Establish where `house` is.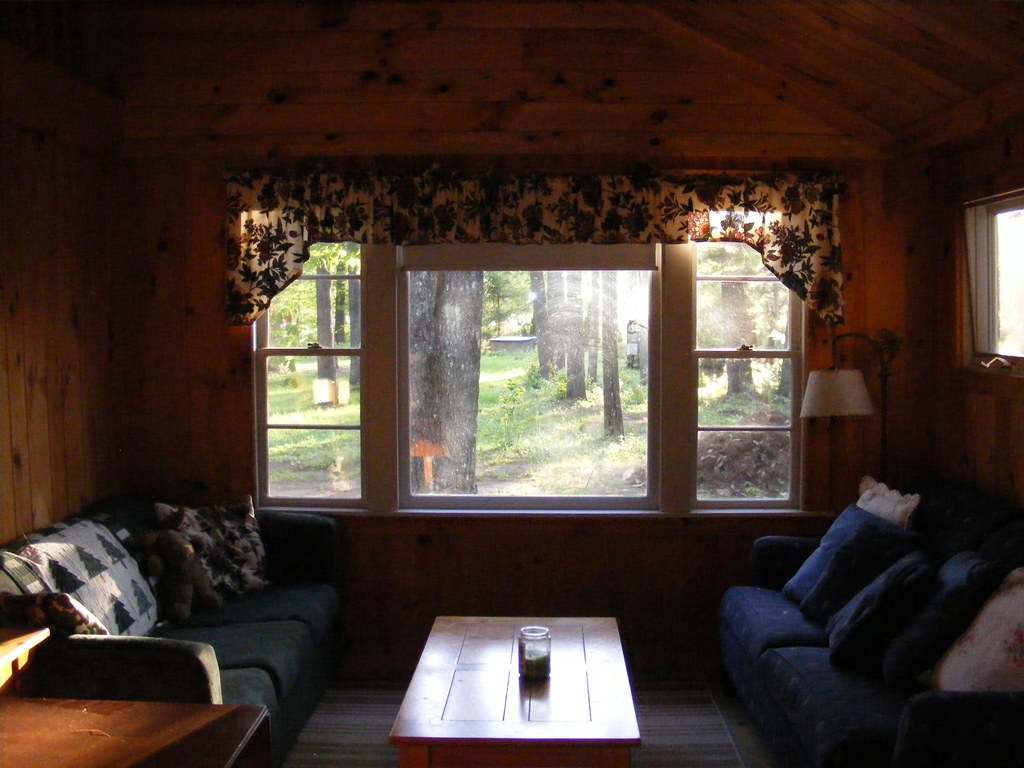
Established at rect(0, 0, 1023, 765).
